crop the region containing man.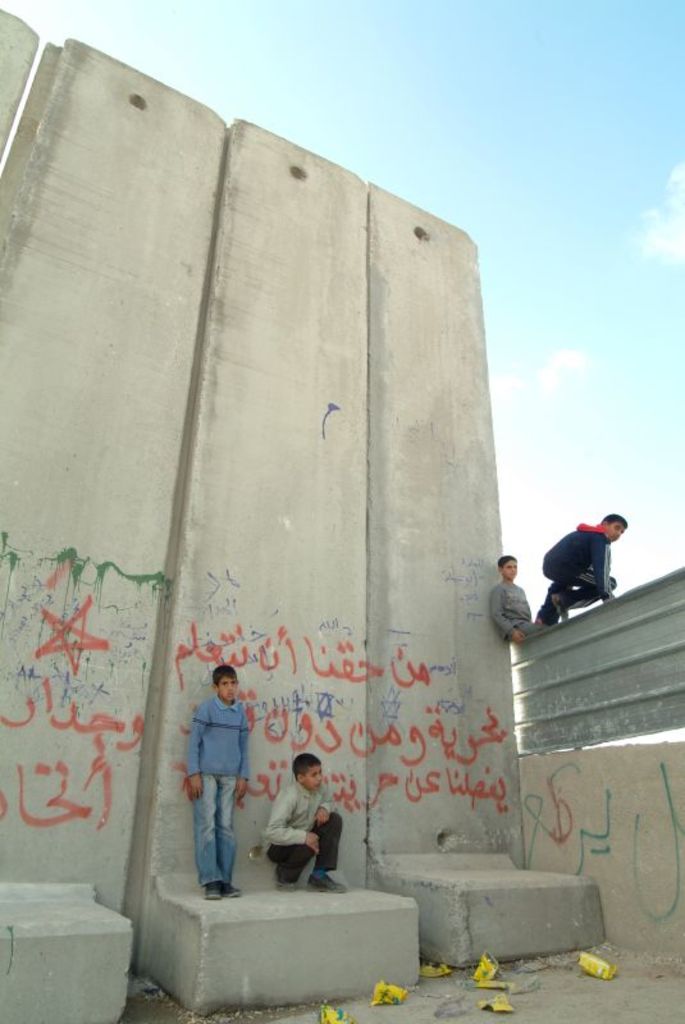
Crop region: rect(255, 768, 351, 893).
